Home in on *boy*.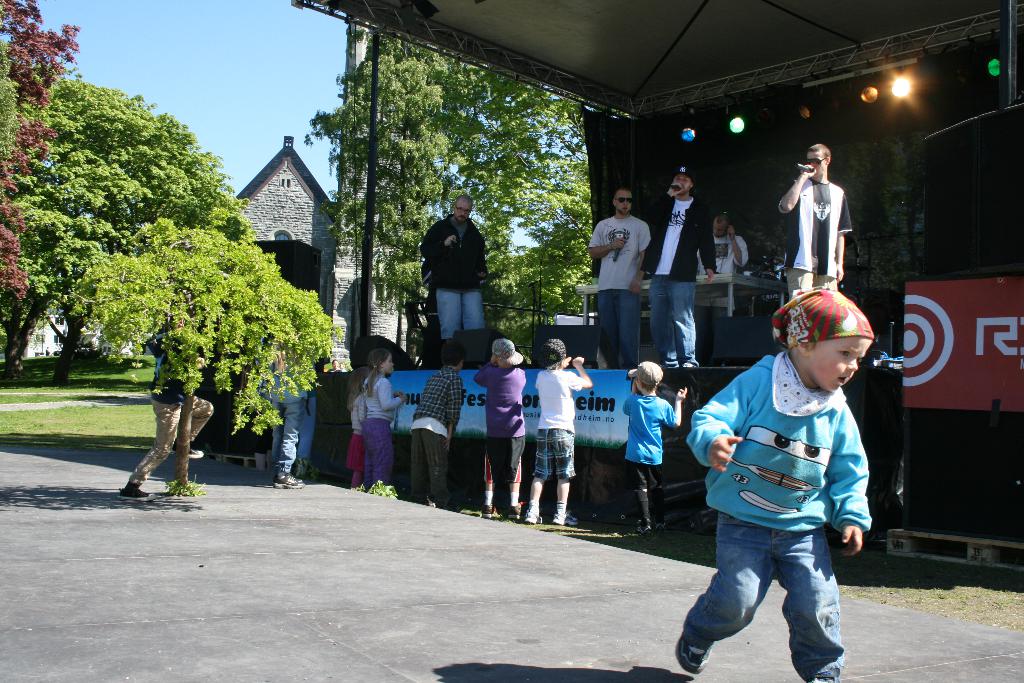
Homed in at BBox(405, 340, 470, 505).
